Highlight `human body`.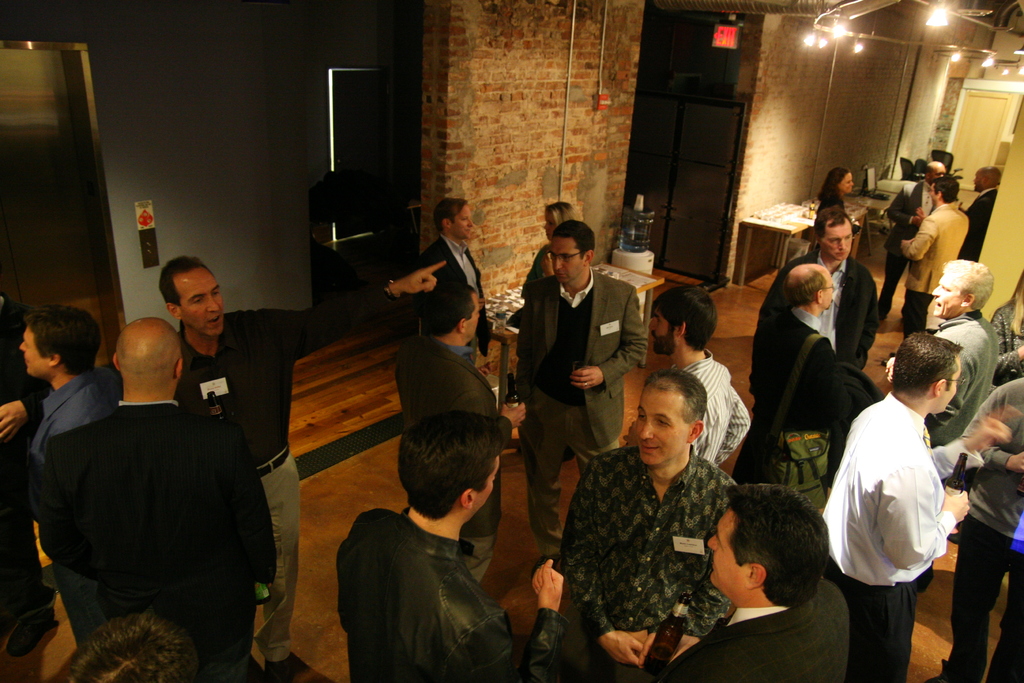
Highlighted region: [548, 434, 747, 682].
